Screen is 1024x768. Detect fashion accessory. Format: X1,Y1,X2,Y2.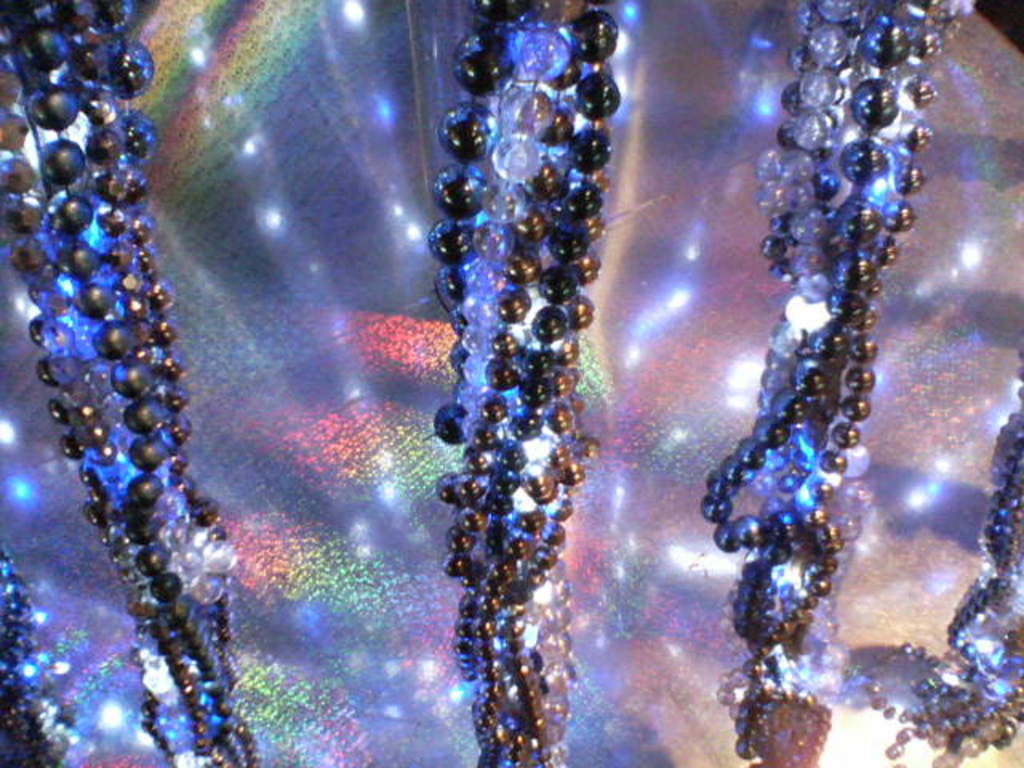
0,0,270,766.
